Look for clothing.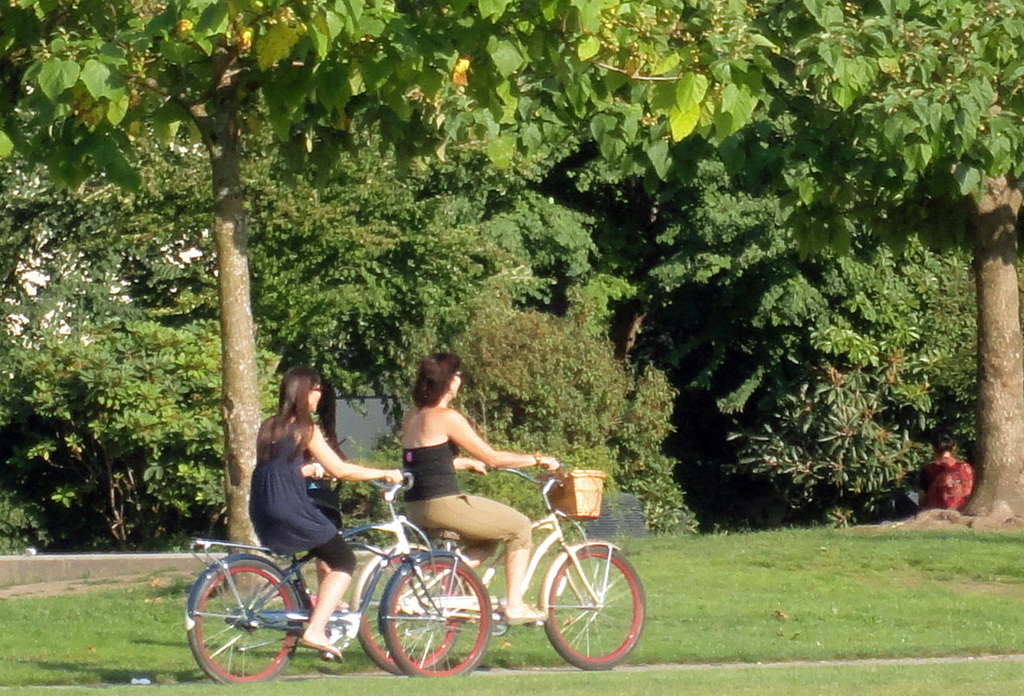
Found: (399, 438, 533, 571).
